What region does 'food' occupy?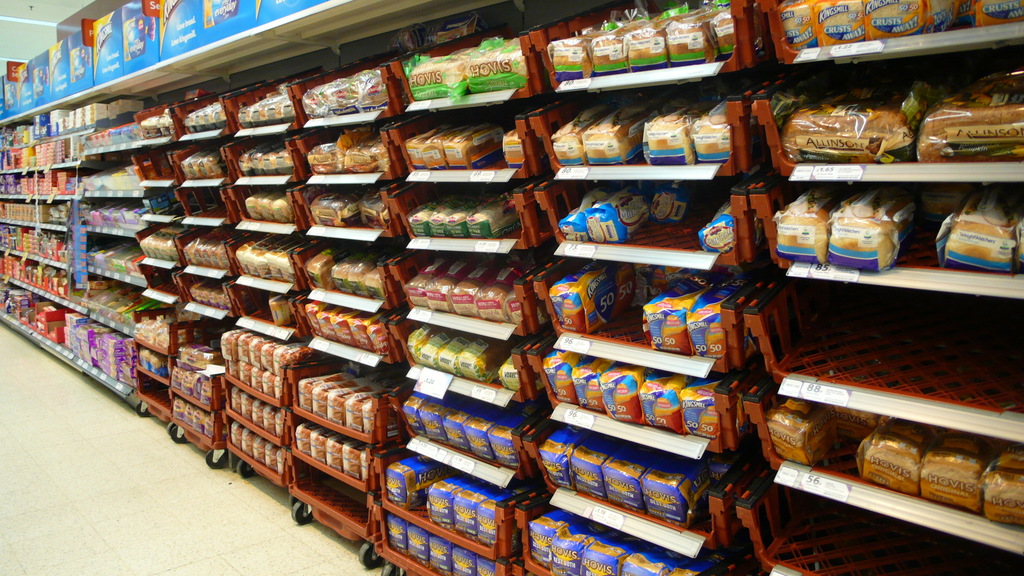
589,19,644,73.
